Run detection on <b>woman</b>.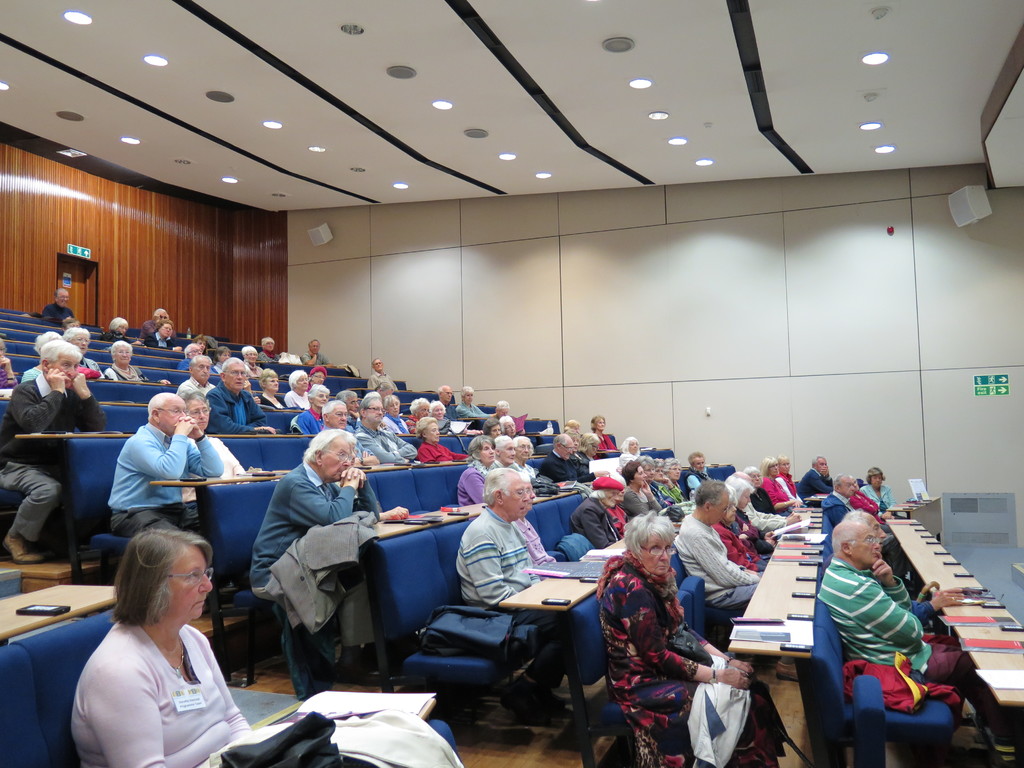
Result: <region>455, 433, 500, 511</region>.
